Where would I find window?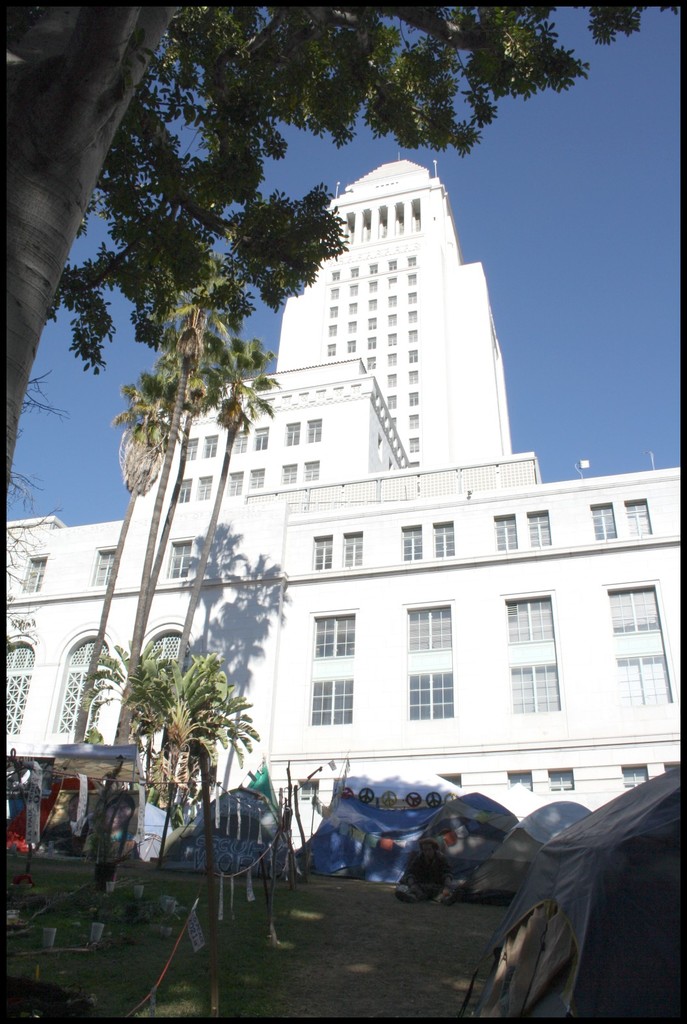
At <bbox>299, 778, 320, 801</bbox>.
